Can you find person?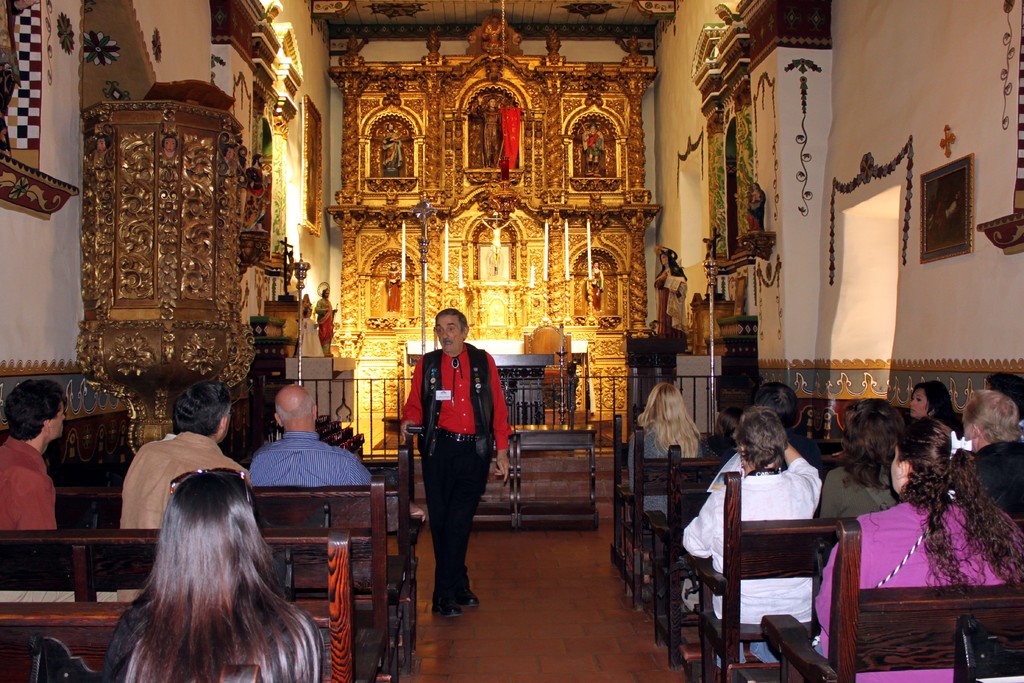
Yes, bounding box: box=[703, 401, 744, 455].
